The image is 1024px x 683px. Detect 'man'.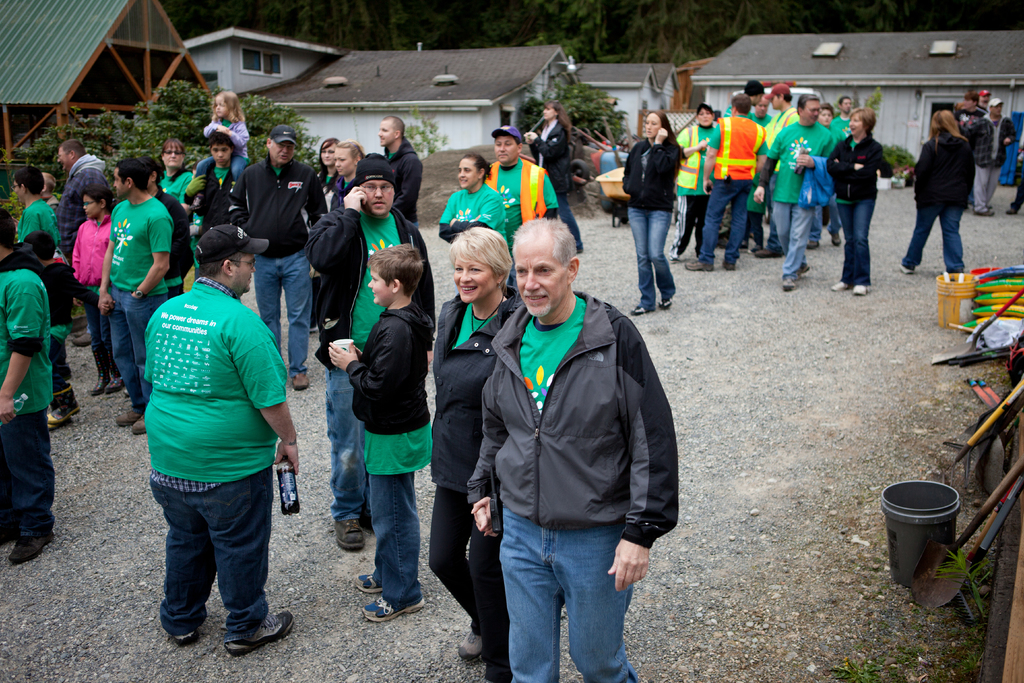
Detection: (53,139,111,345).
